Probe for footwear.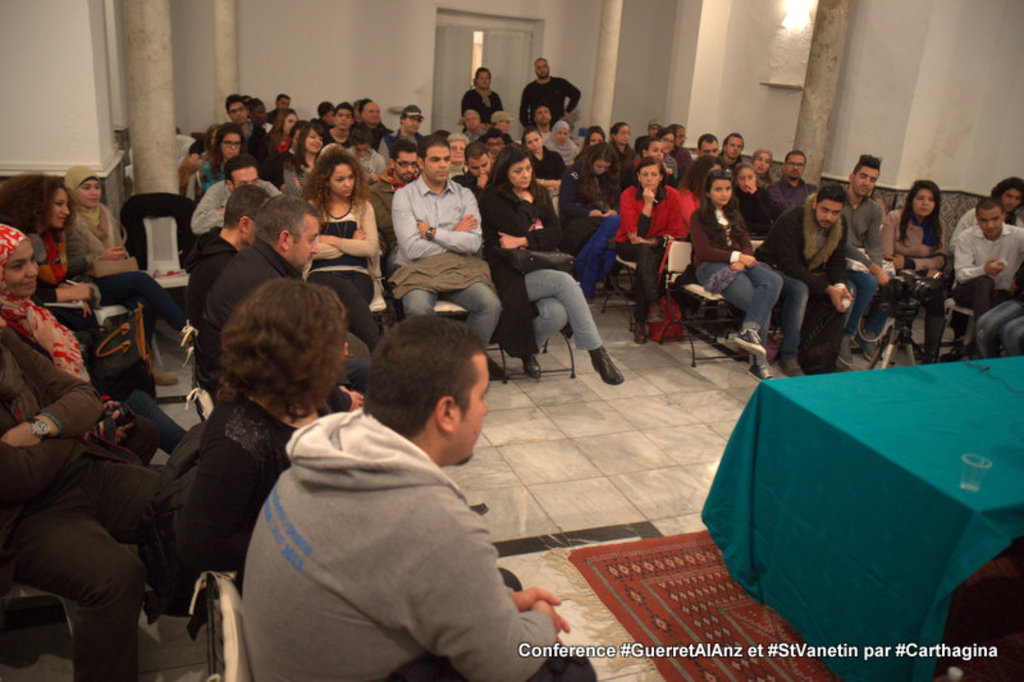
Probe result: pyautogui.locateOnScreen(837, 335, 850, 365).
